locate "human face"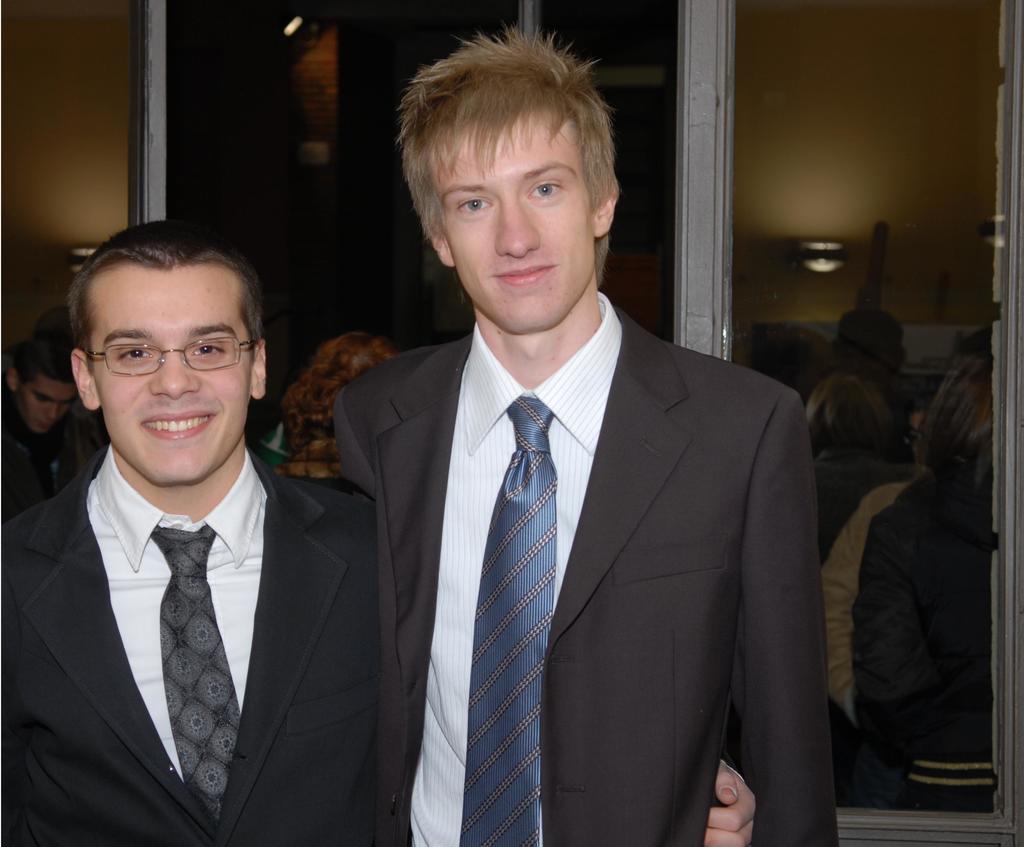
Rect(94, 269, 252, 487)
